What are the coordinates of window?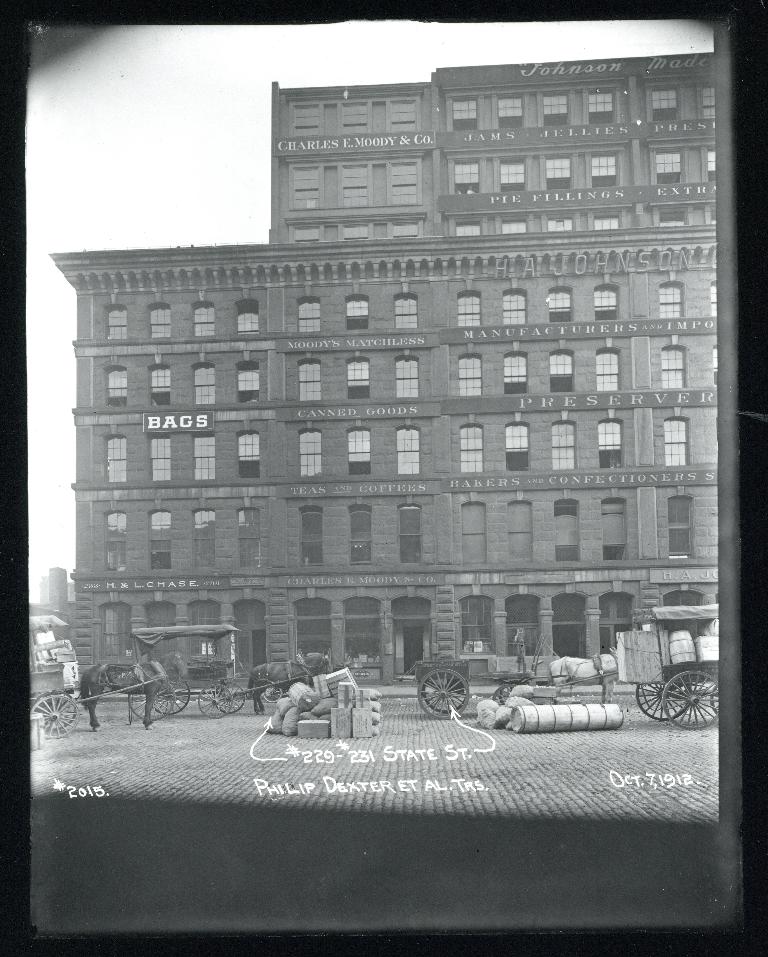
(x1=148, y1=302, x2=173, y2=338).
